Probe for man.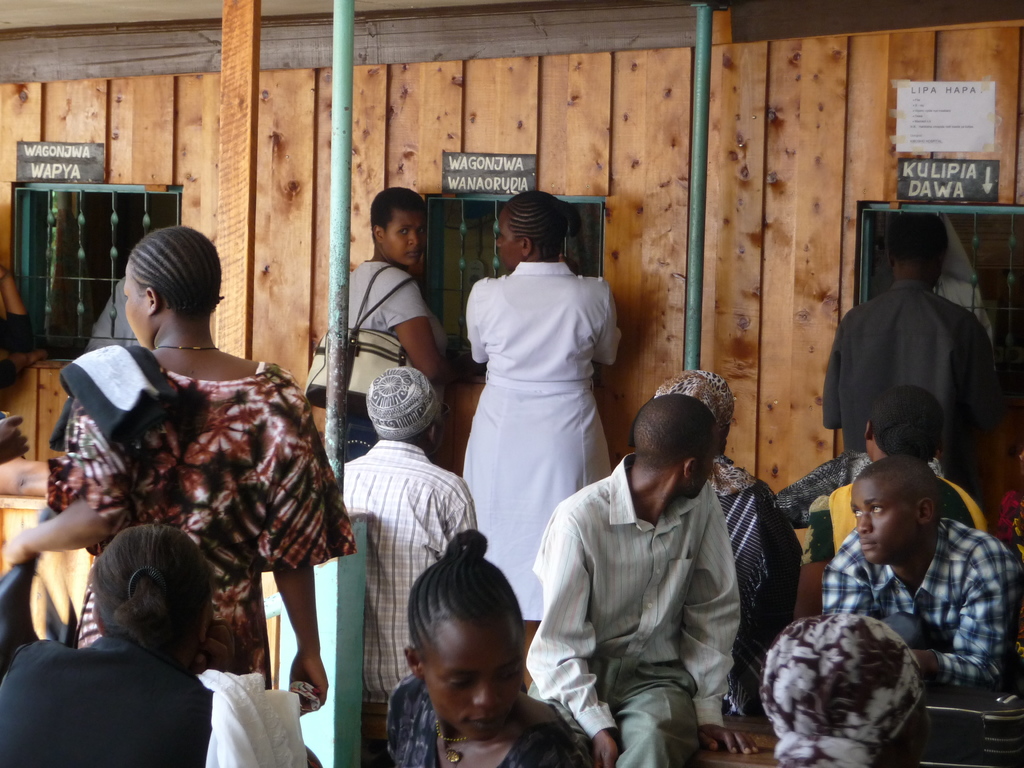
Probe result: 821, 458, 1023, 692.
